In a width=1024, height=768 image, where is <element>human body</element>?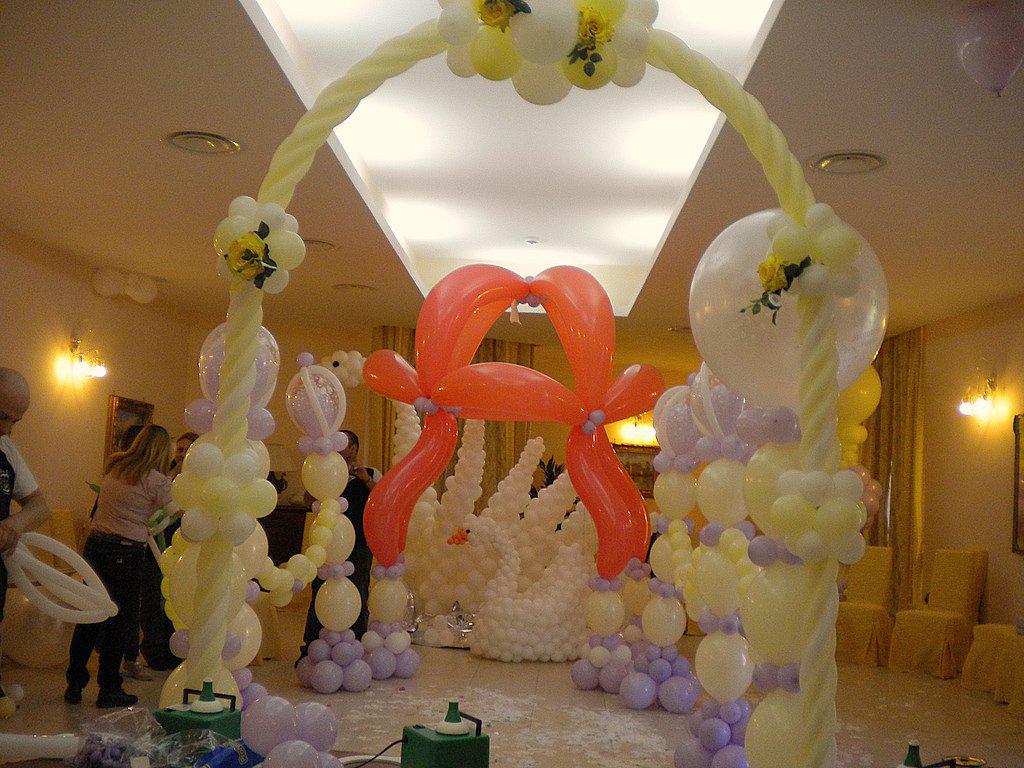
309 423 381 665.
